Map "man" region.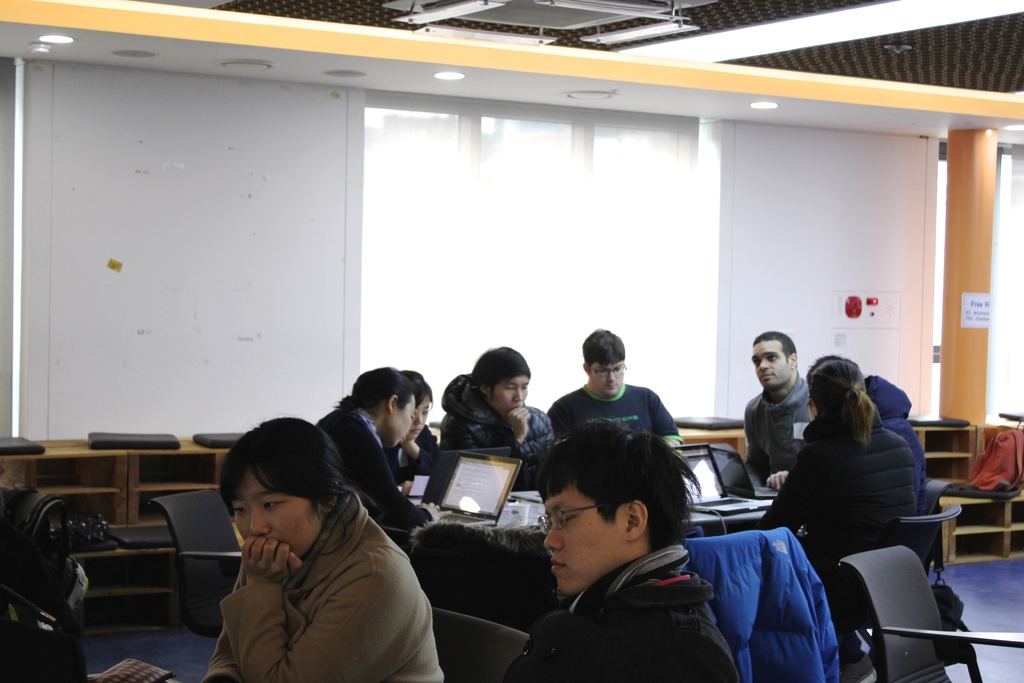
Mapped to <bbox>547, 327, 681, 454</bbox>.
